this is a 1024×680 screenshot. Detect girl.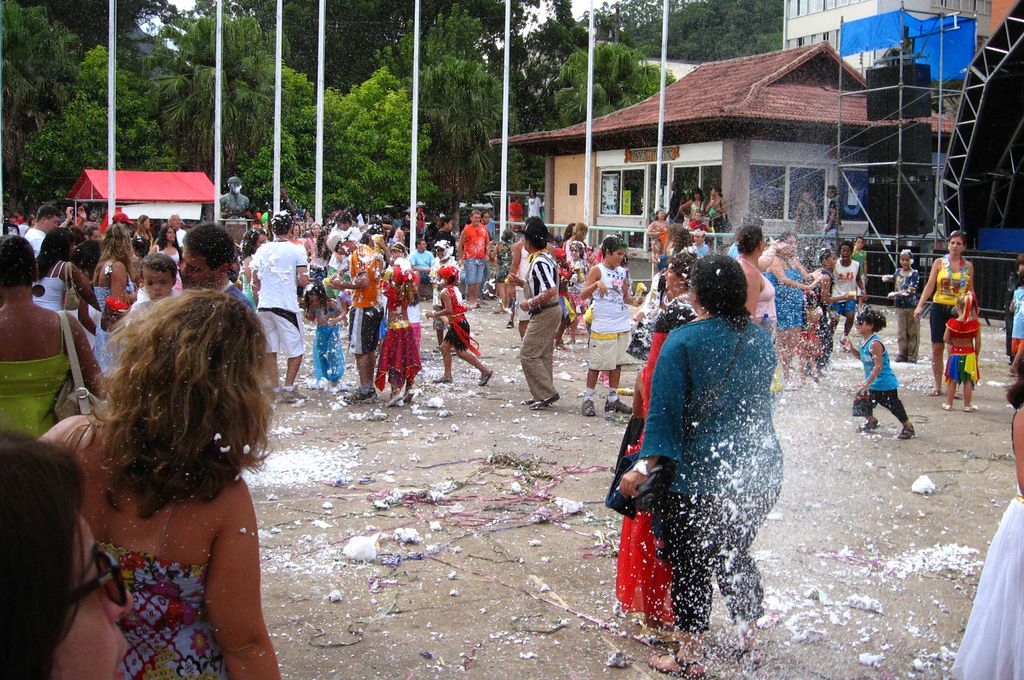
bbox=[841, 308, 918, 439].
